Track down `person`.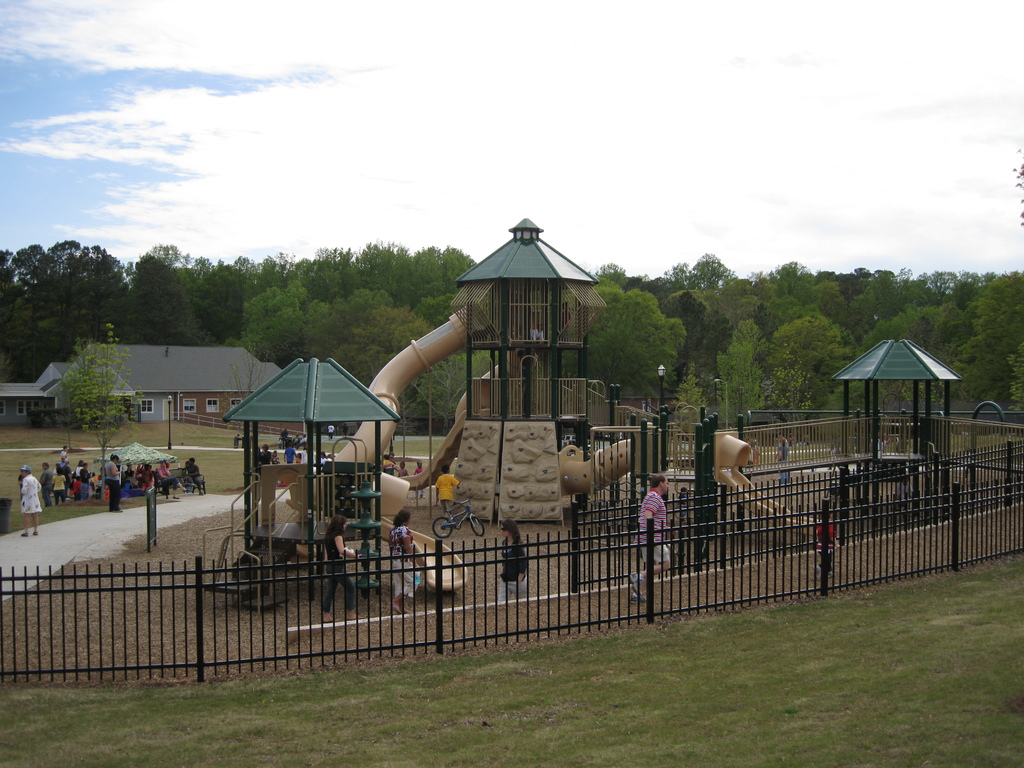
Tracked to [left=497, top=509, right=531, bottom=601].
